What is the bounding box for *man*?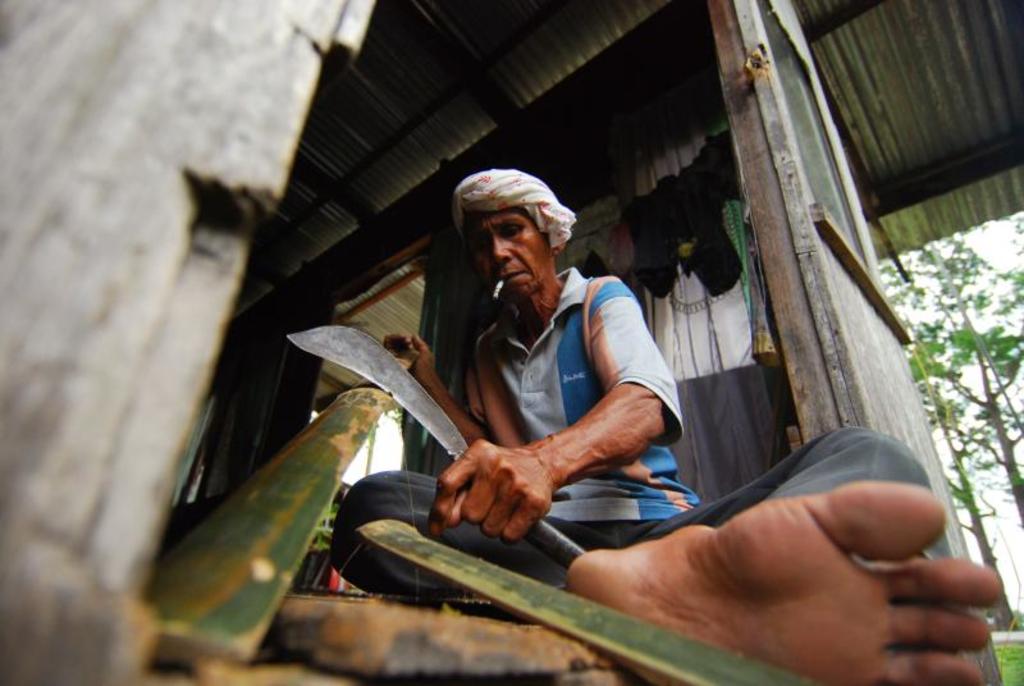
rect(321, 157, 1000, 685).
